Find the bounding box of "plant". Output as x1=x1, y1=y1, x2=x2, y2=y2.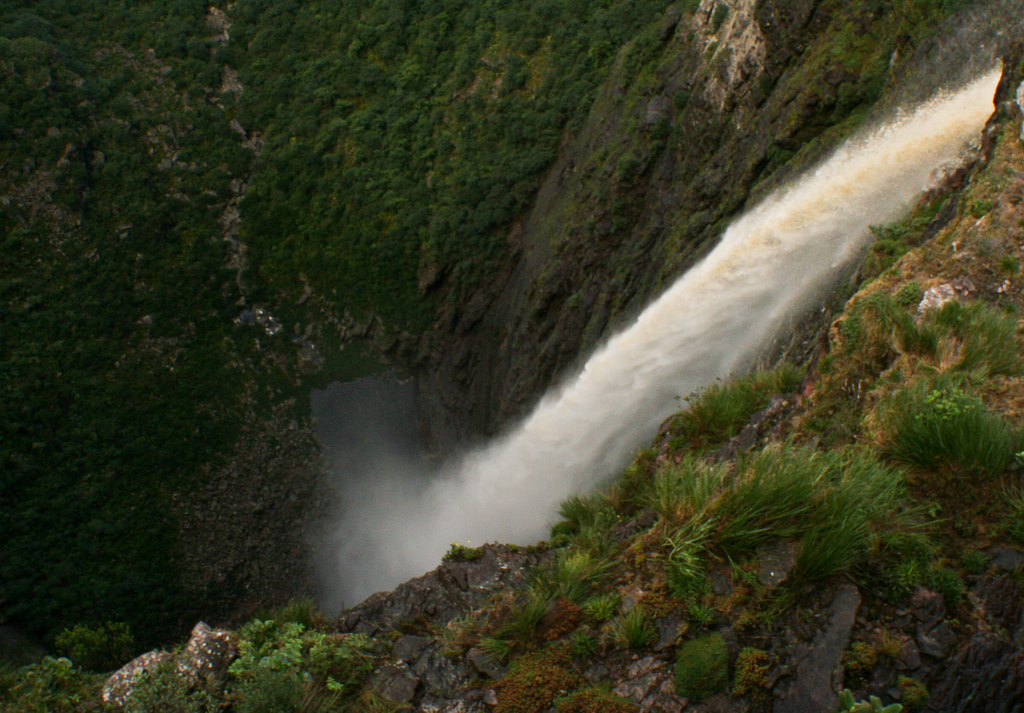
x1=894, y1=371, x2=1012, y2=480.
